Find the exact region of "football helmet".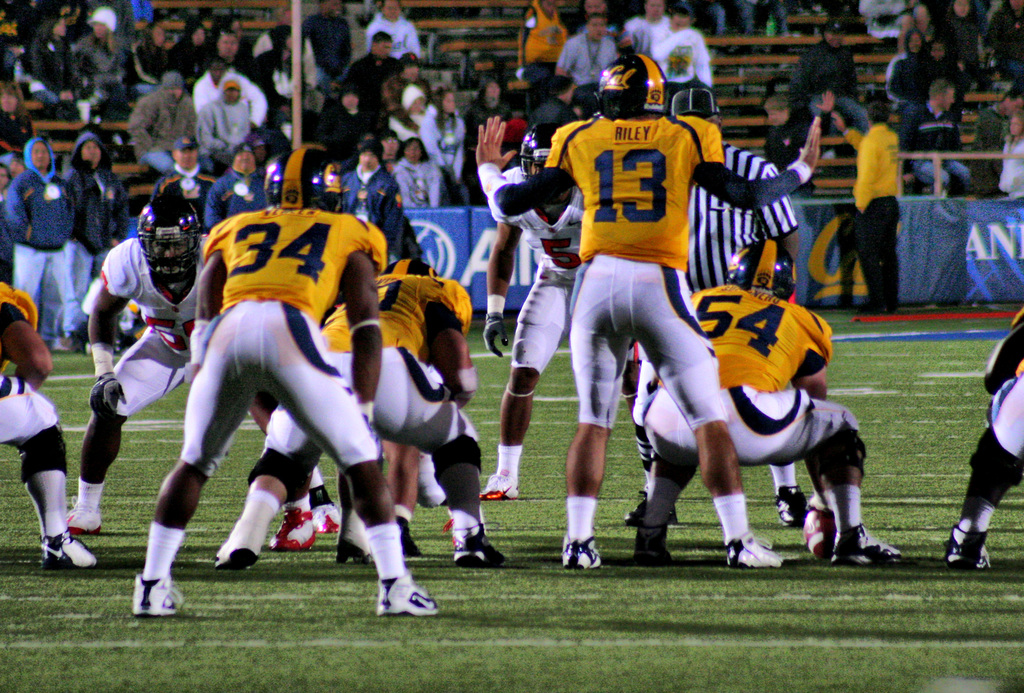
Exact region: 723:241:803:303.
